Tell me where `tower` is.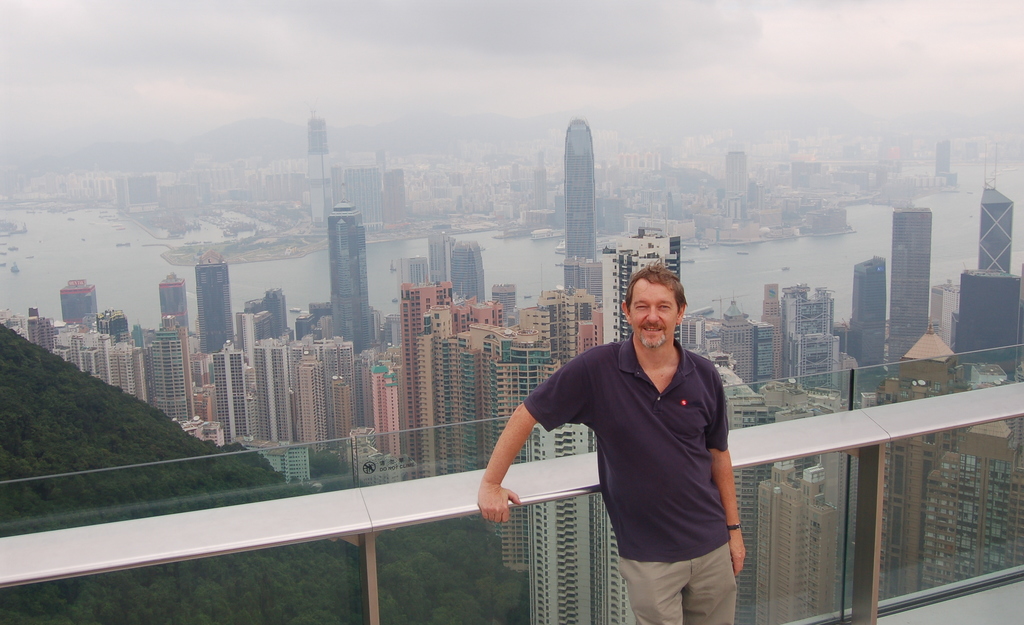
`tower` is at l=547, t=105, r=627, b=281.
